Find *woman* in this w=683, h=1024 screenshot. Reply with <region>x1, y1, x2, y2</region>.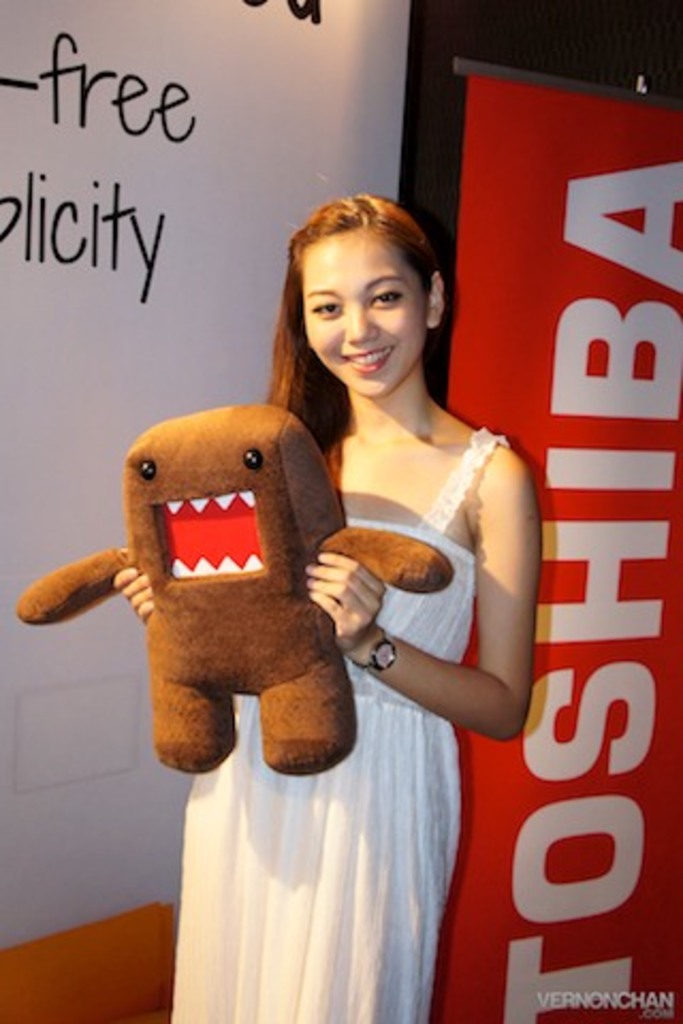
<region>115, 194, 542, 1022</region>.
